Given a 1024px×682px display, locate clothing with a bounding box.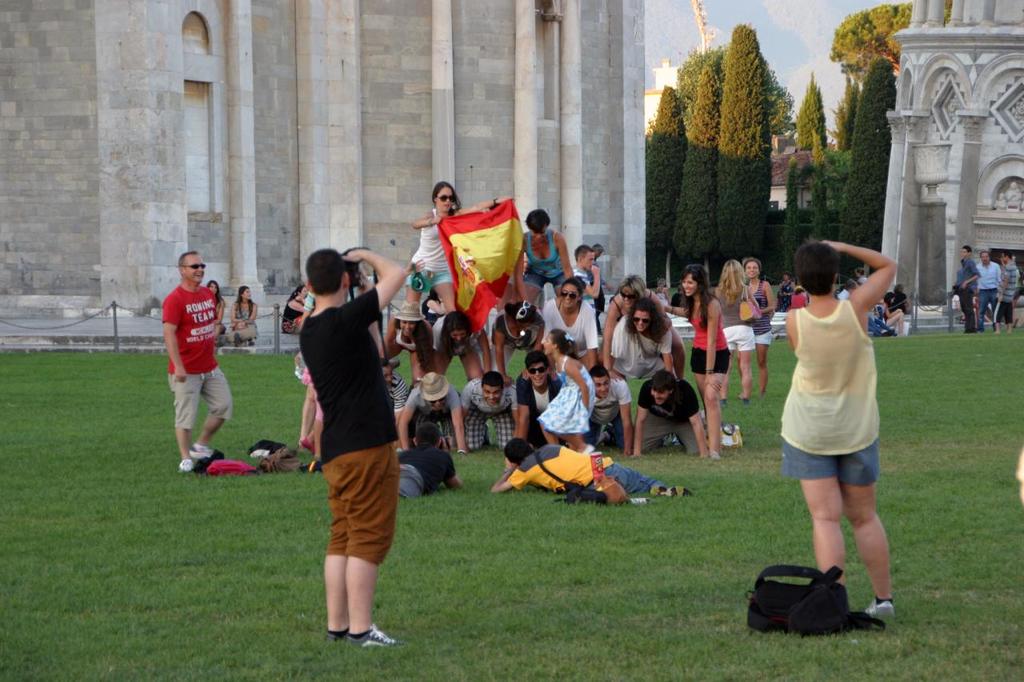
Located: <box>230,299,254,343</box>.
